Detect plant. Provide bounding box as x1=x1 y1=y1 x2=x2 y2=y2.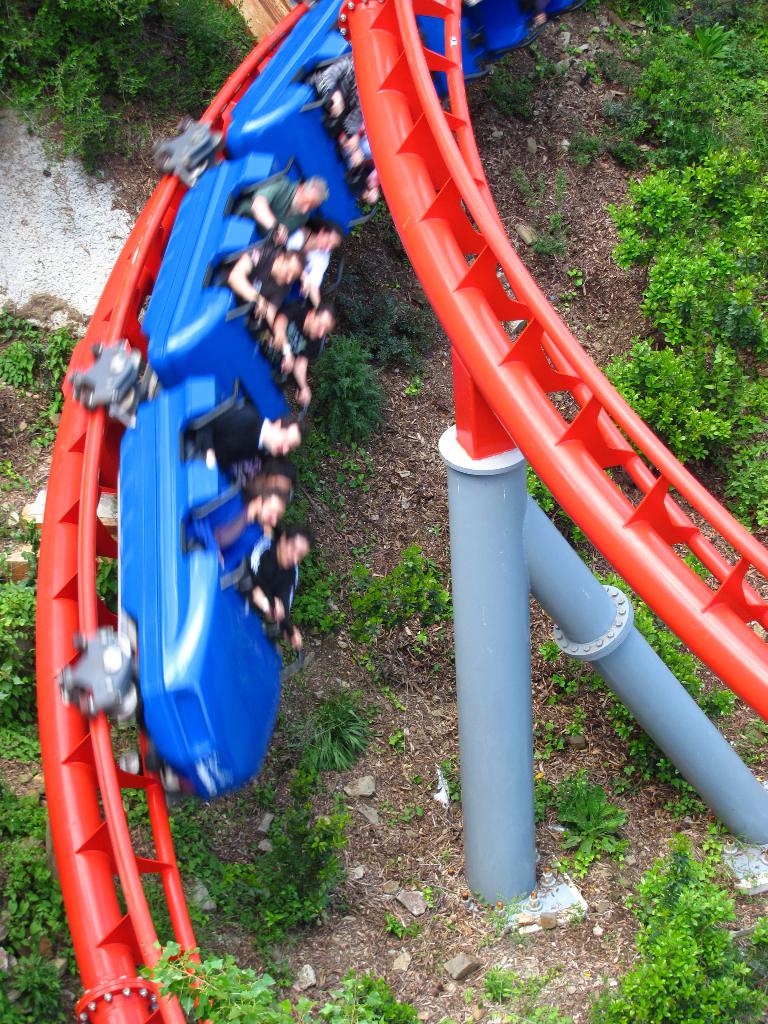
x1=282 y1=545 x2=366 y2=648.
